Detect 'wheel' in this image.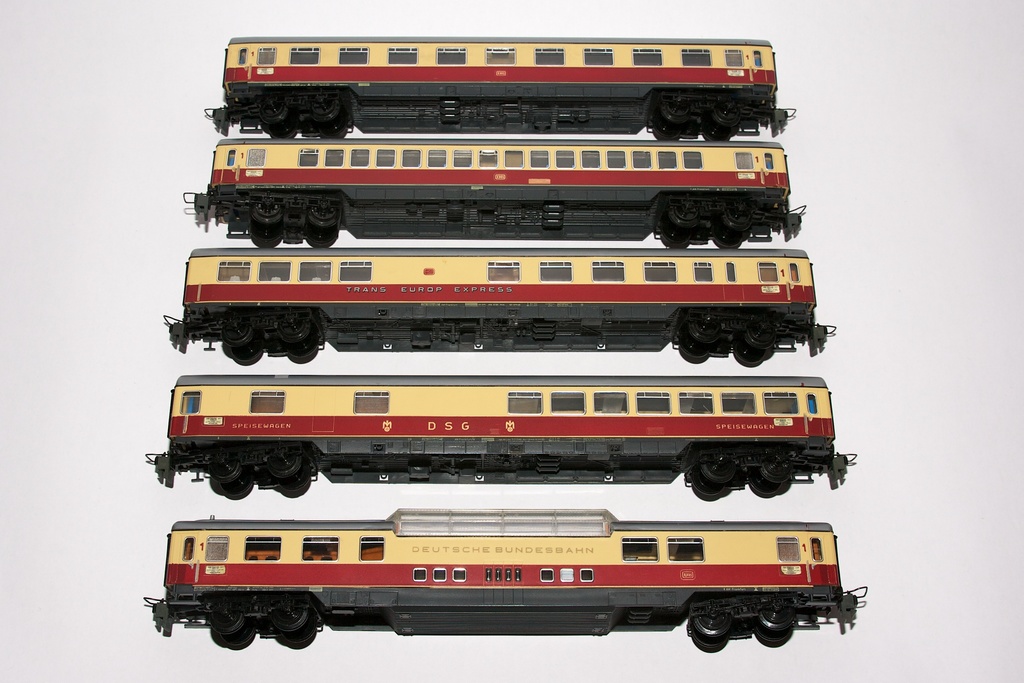
Detection: 284 627 315 650.
